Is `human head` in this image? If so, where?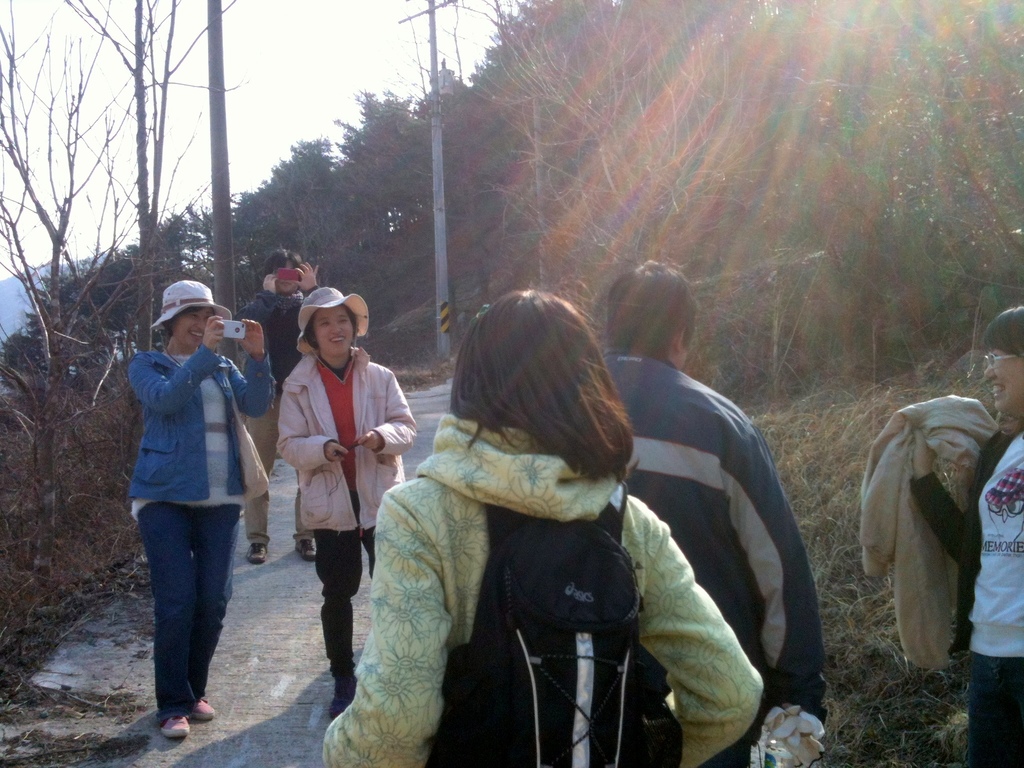
Yes, at [298, 288, 355, 361].
